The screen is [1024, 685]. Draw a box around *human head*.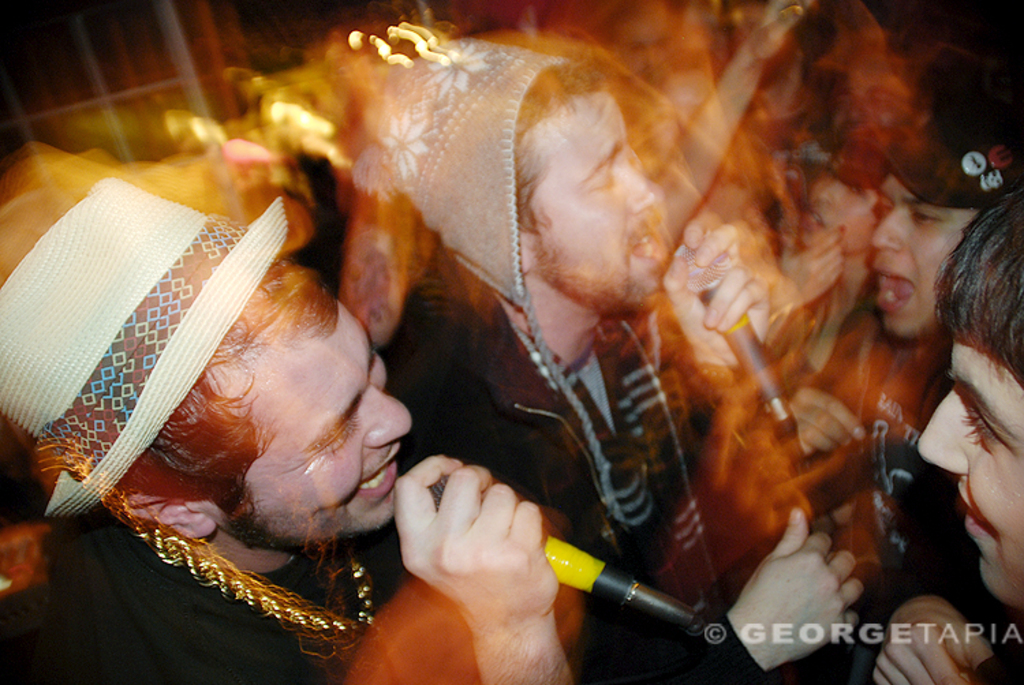
351 37 664 319.
